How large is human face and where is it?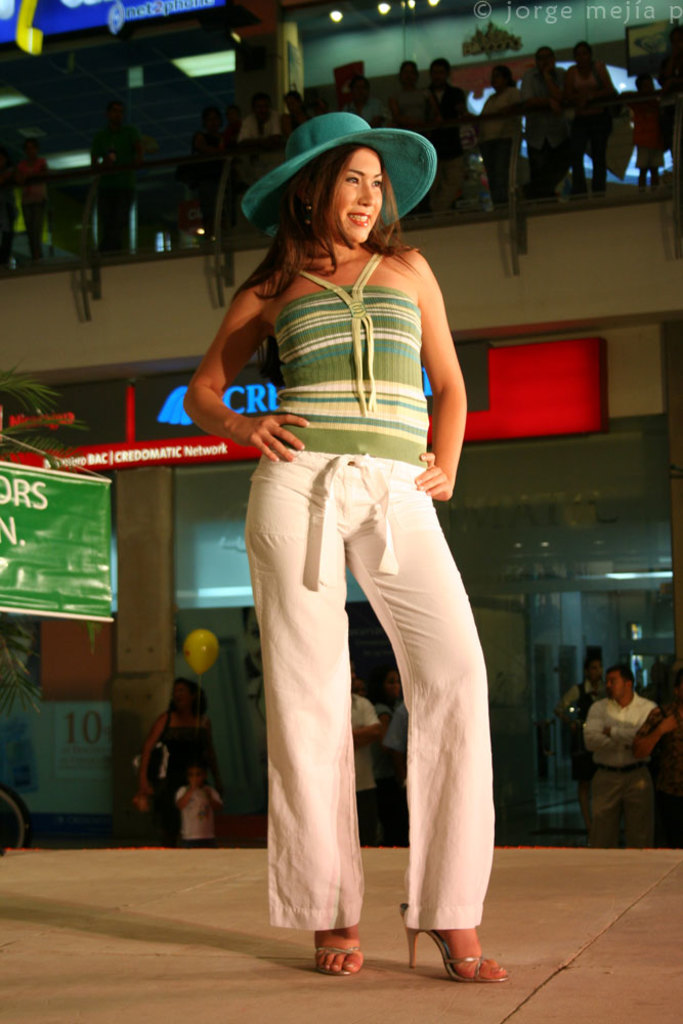
Bounding box: Rect(607, 673, 623, 699).
